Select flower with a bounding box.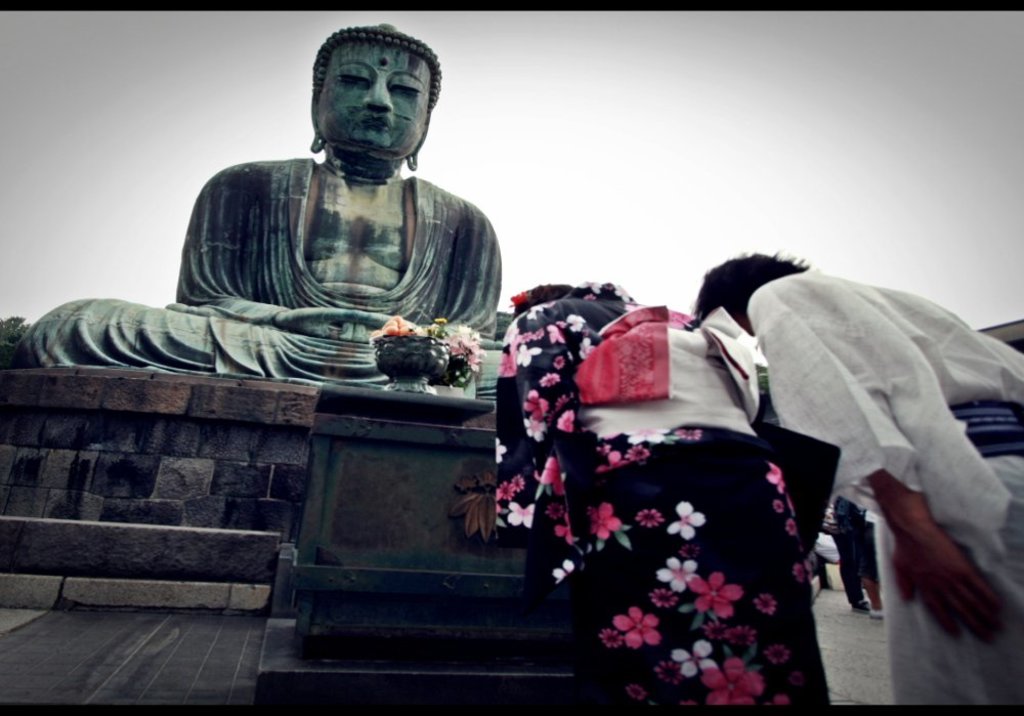
Rect(588, 501, 621, 546).
